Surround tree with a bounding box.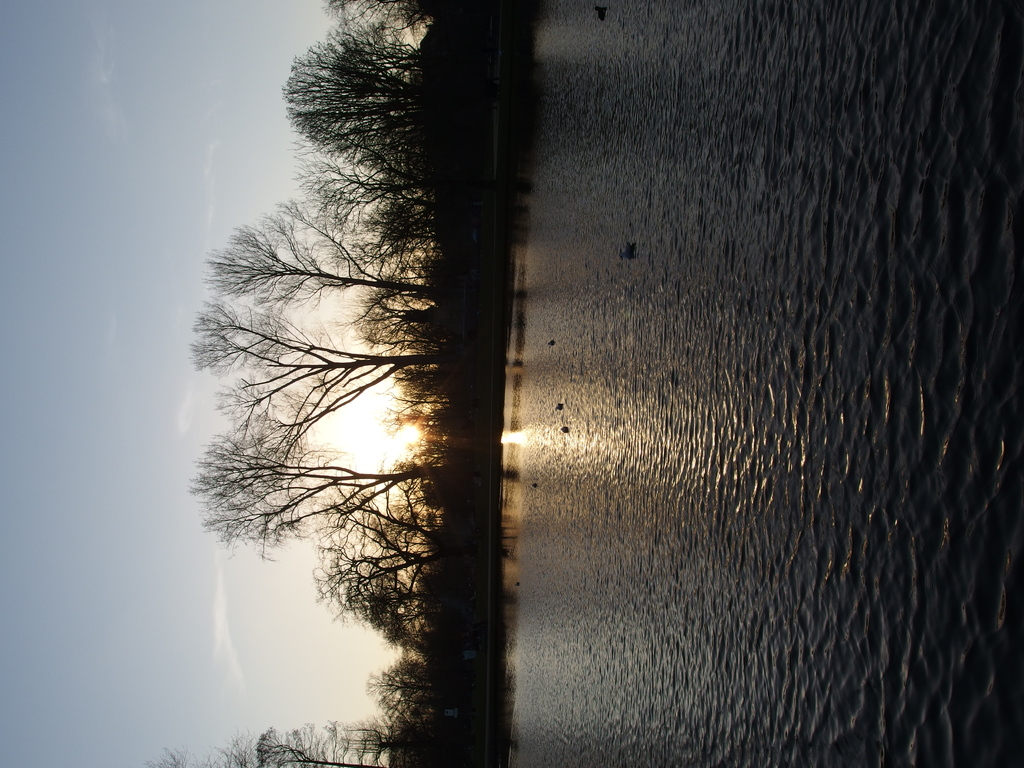
box=[316, 506, 447, 662].
